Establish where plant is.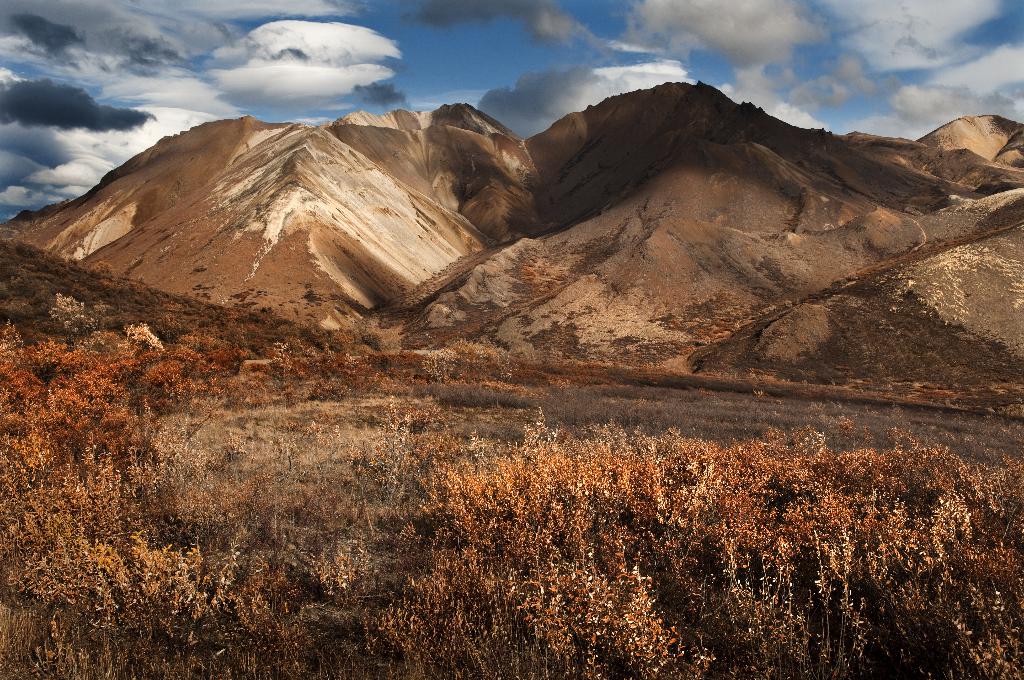
Established at region(837, 420, 857, 452).
